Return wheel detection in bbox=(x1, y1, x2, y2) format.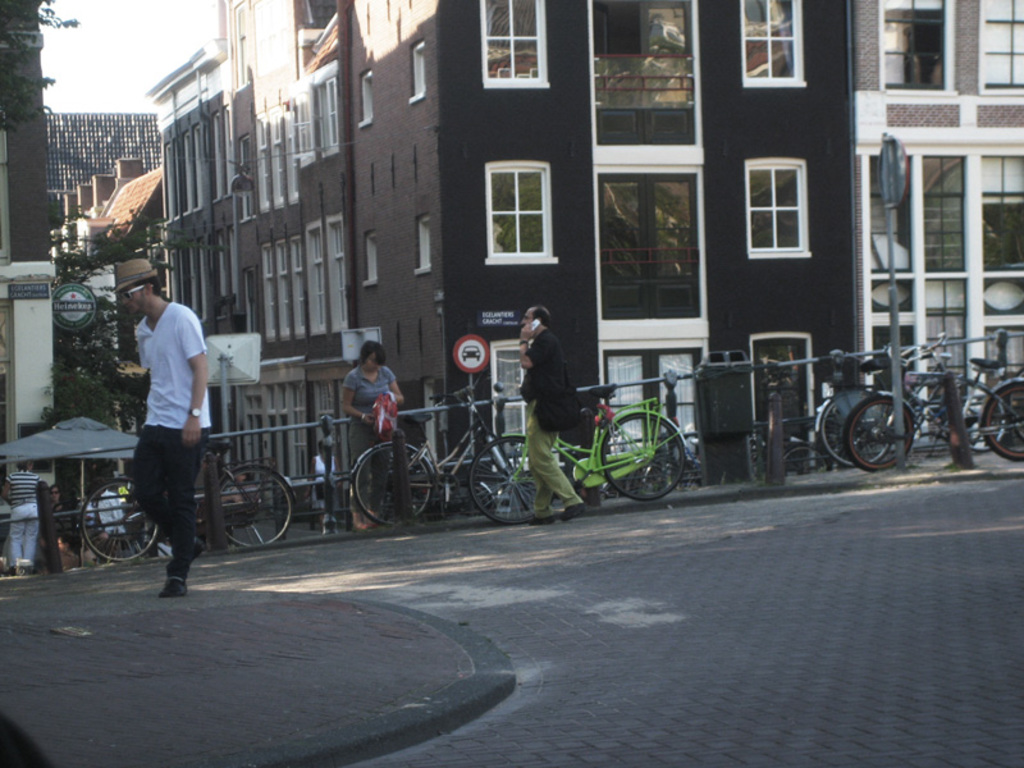
bbox=(607, 396, 684, 520).
